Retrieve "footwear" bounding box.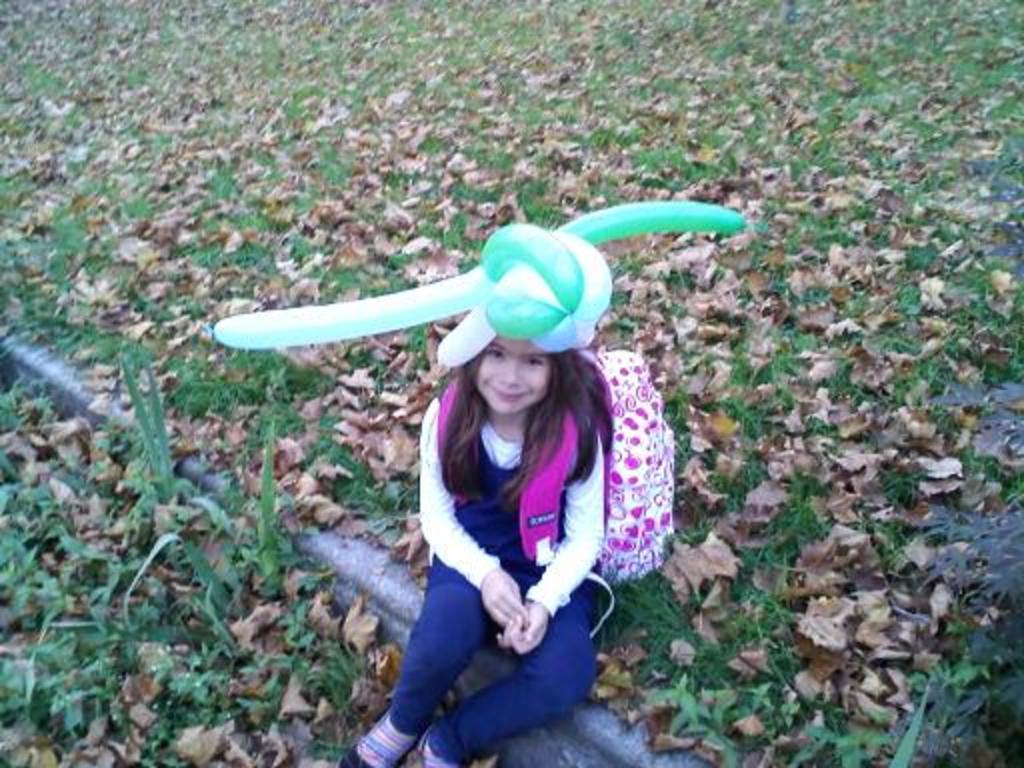
Bounding box: pyautogui.locateOnScreen(414, 720, 440, 766).
